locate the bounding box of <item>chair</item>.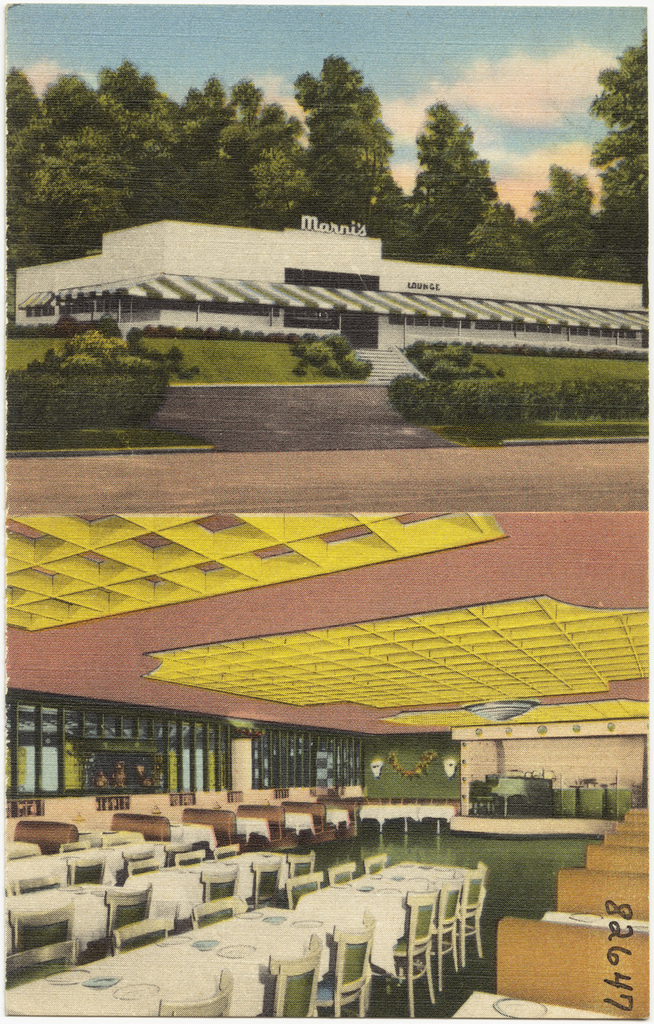
Bounding box: (left=327, top=920, right=380, bottom=1012).
